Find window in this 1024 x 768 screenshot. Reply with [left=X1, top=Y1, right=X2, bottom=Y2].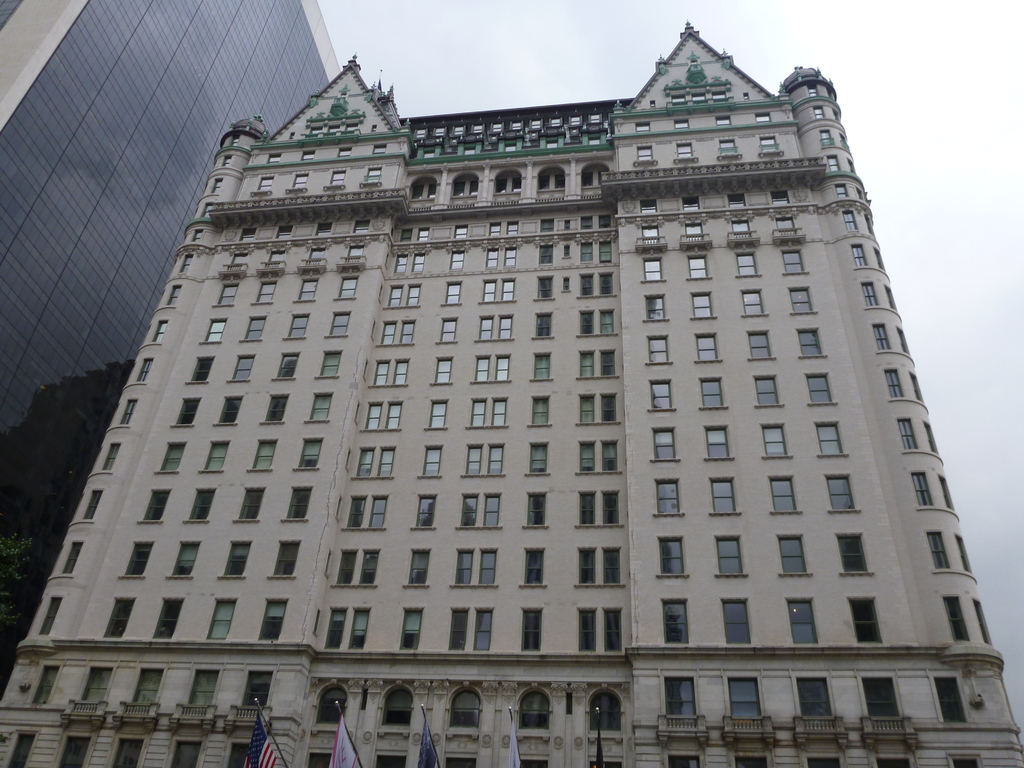
[left=735, top=254, right=764, bottom=282].
